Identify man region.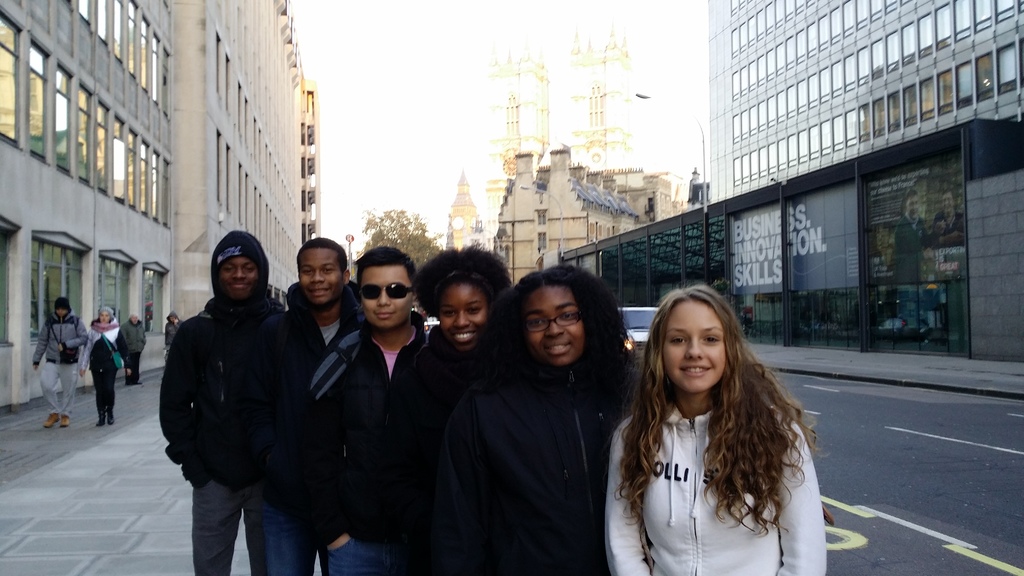
Region: [283,234,364,343].
